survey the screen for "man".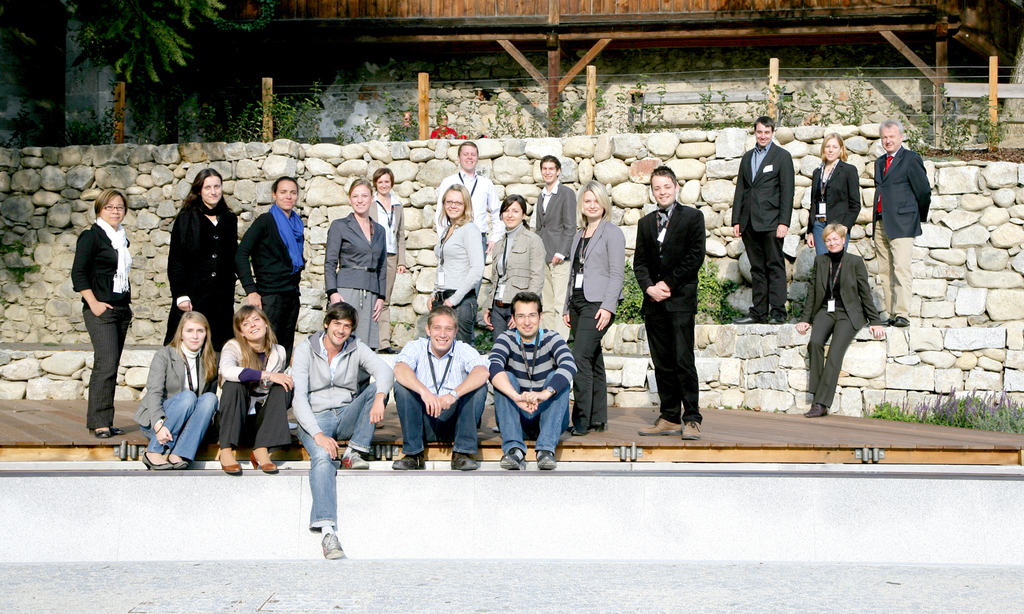
Survey found: x1=390, y1=312, x2=493, y2=471.
